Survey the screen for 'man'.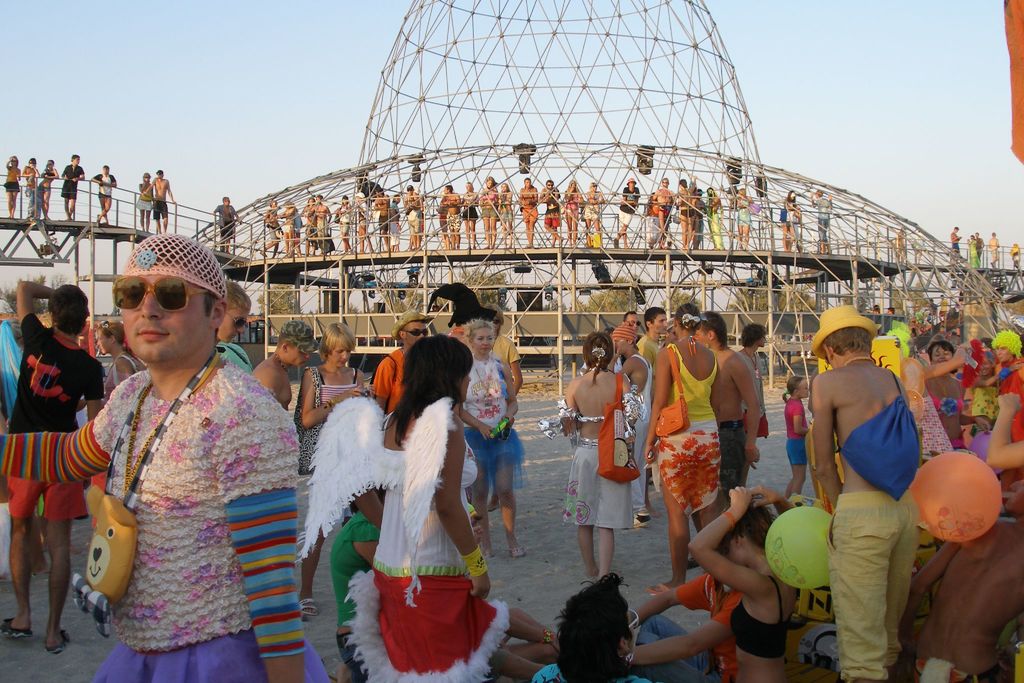
Survey found: bbox(977, 324, 1021, 390).
